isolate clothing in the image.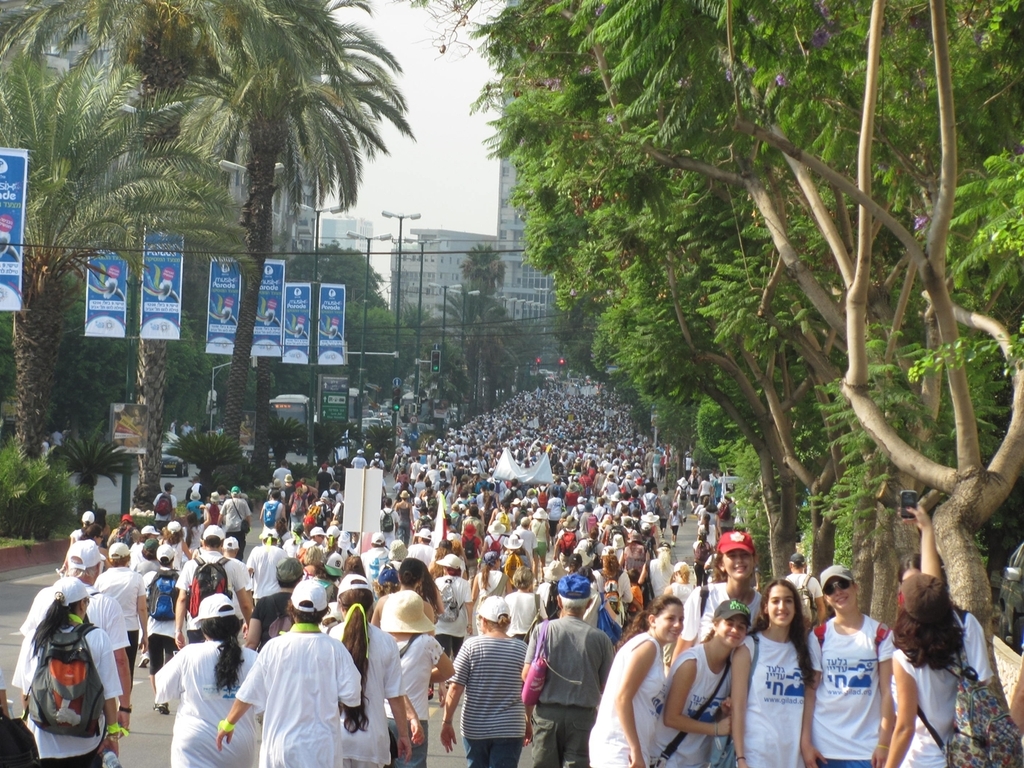
Isolated region: 43:585:128:649.
